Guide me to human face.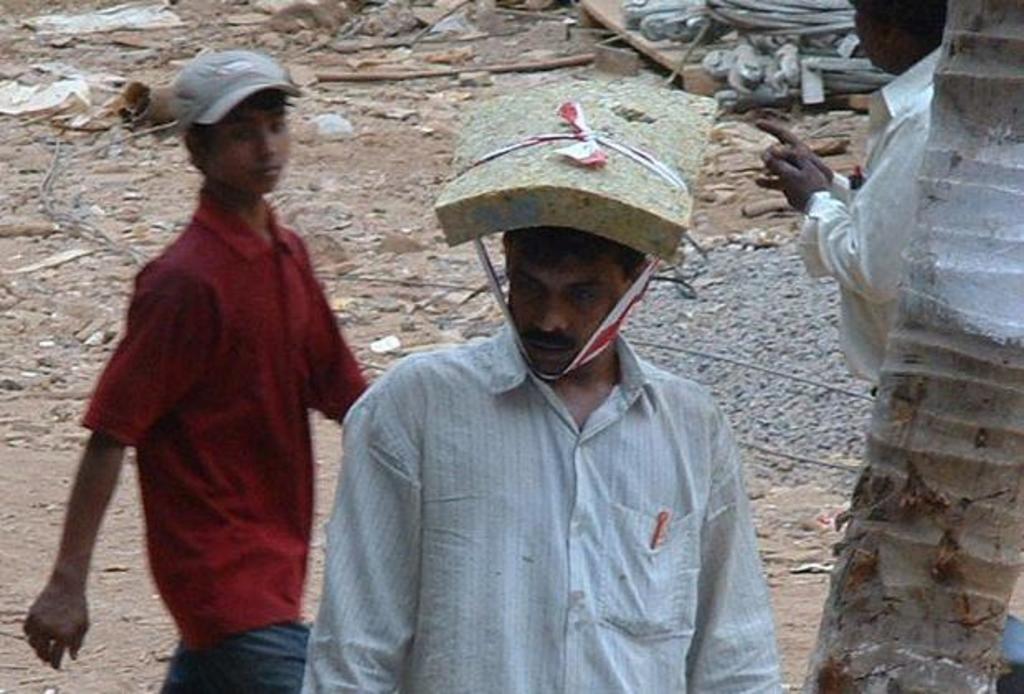
Guidance: {"left": 504, "top": 235, "right": 631, "bottom": 368}.
